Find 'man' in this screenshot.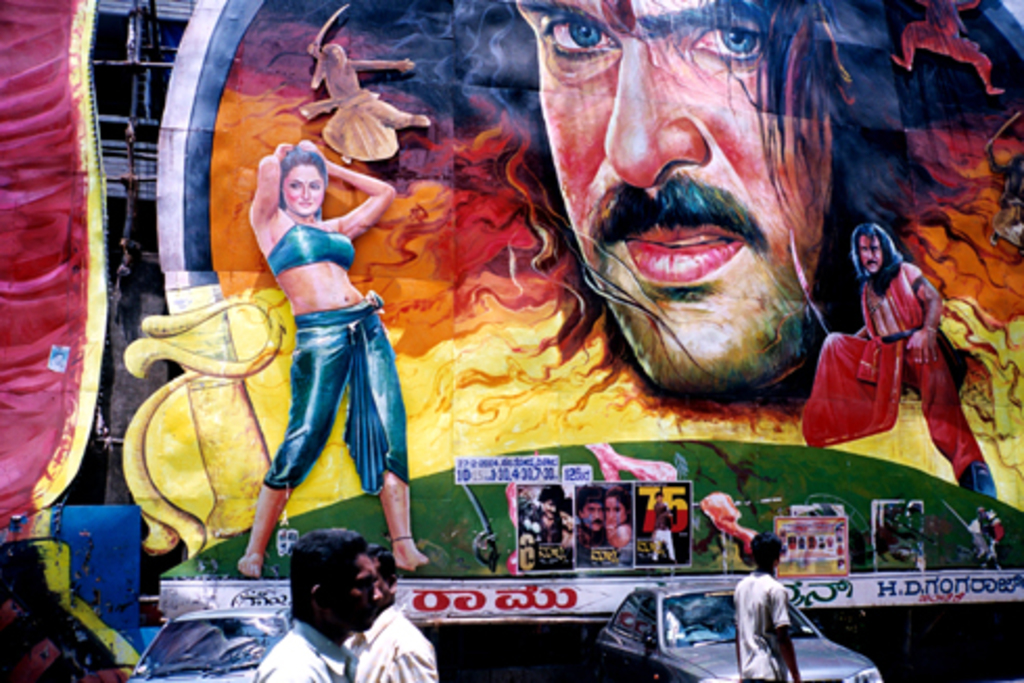
The bounding box for 'man' is left=654, top=493, right=673, bottom=564.
